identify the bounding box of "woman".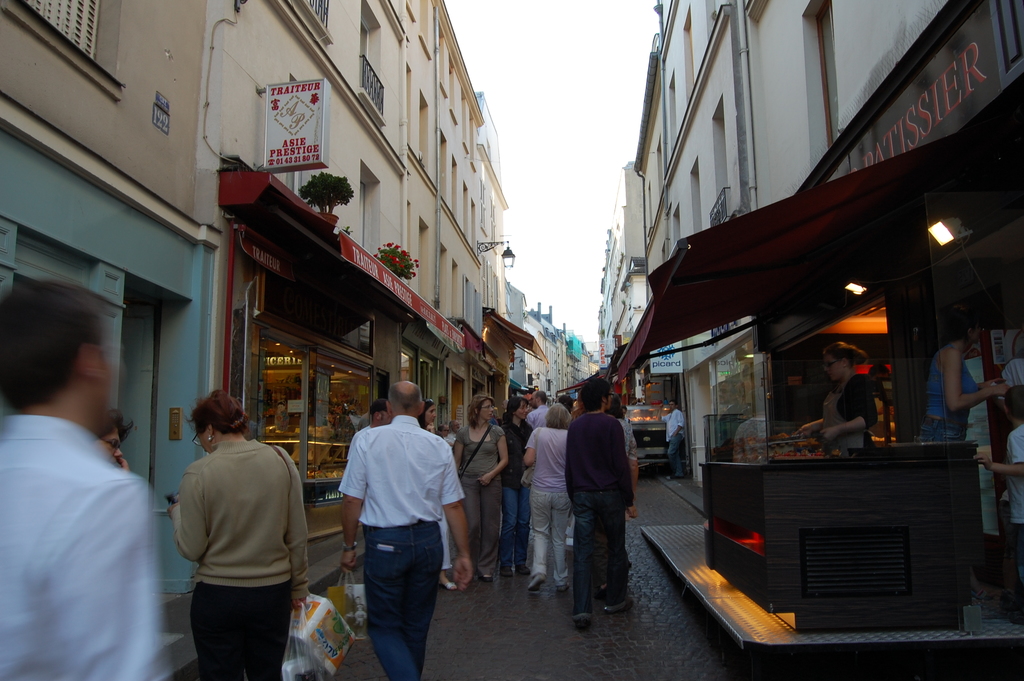
[447,390,504,592].
